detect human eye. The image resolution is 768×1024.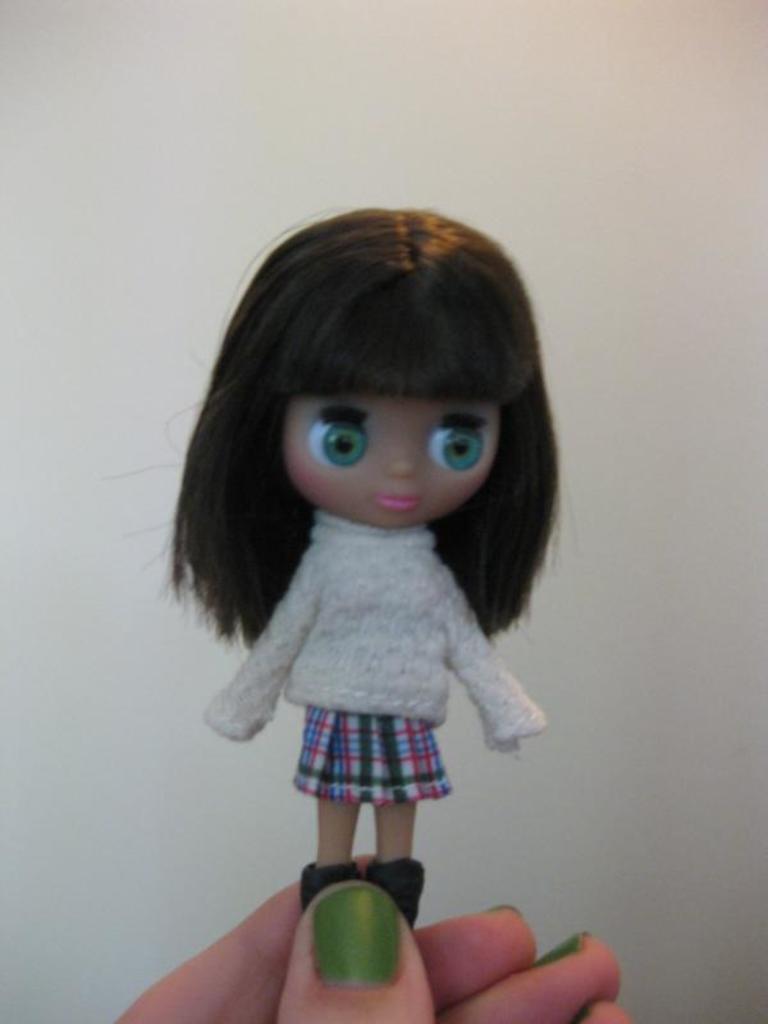
rect(416, 396, 511, 477).
